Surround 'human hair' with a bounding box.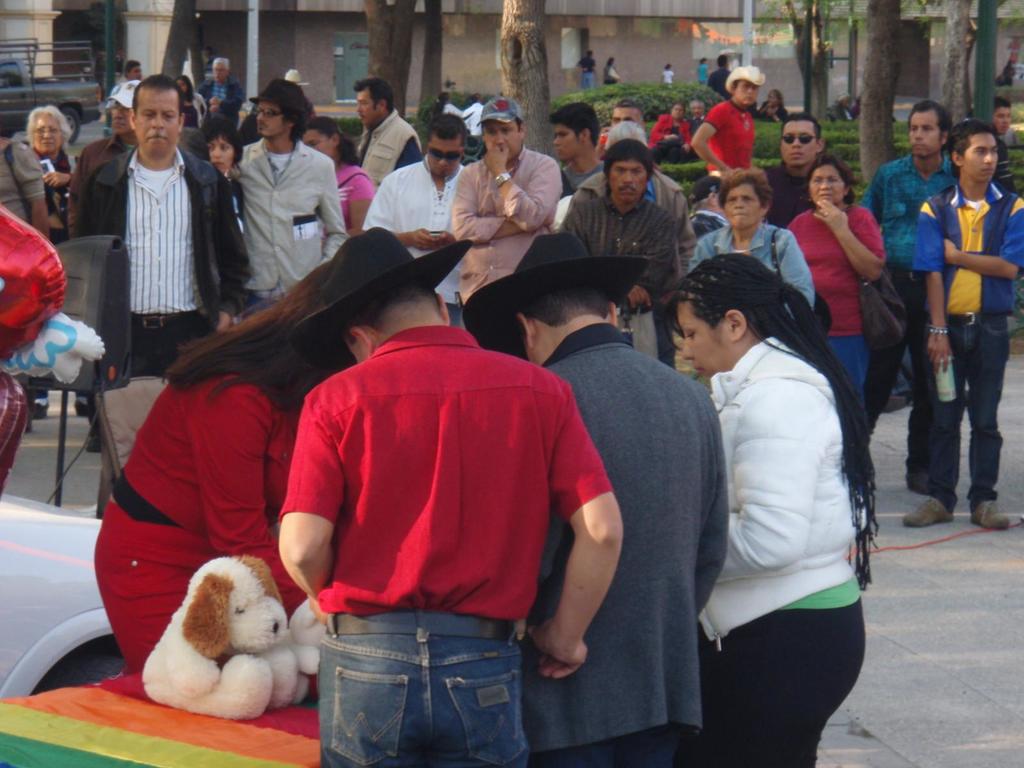
289:123:308:145.
